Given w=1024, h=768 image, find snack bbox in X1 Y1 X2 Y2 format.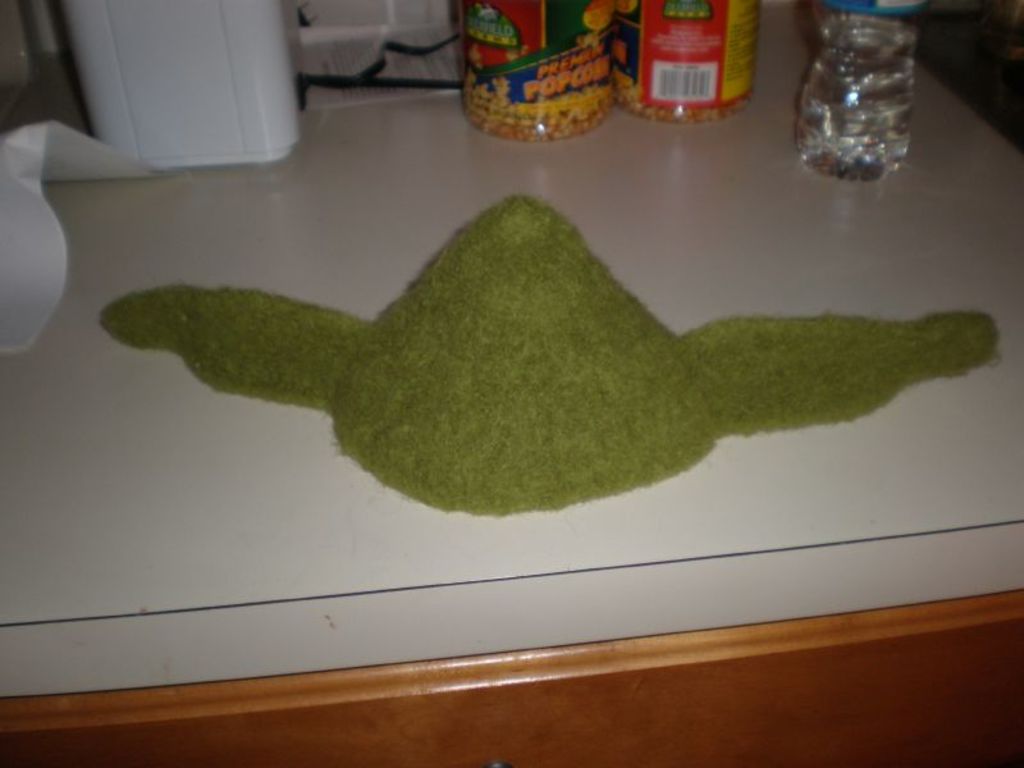
463 100 608 145.
